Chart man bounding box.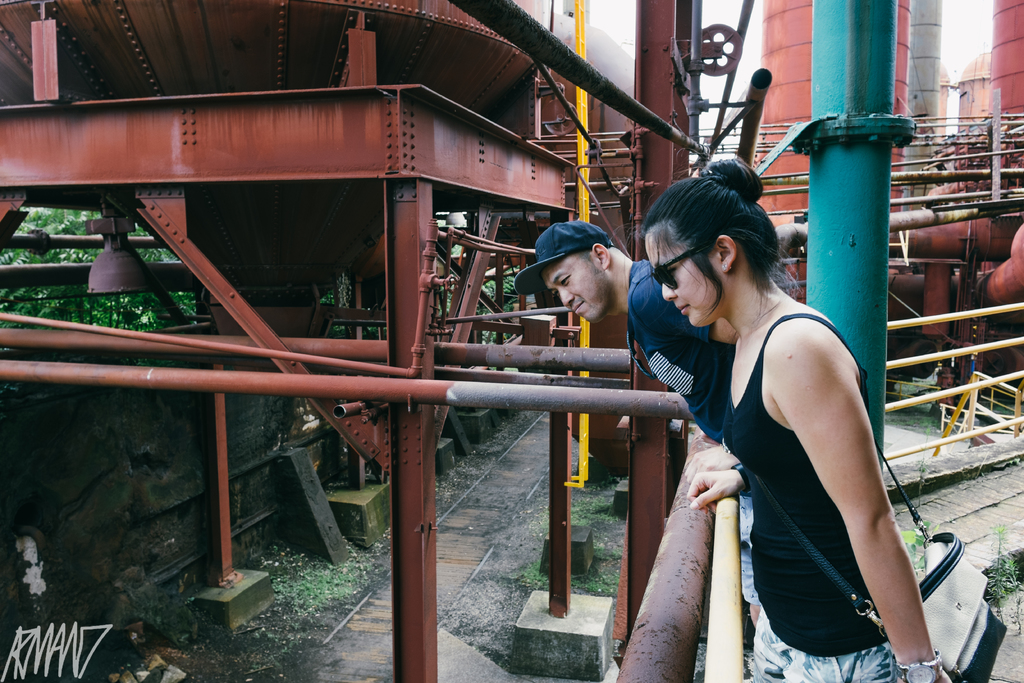
Charted: region(519, 212, 765, 631).
